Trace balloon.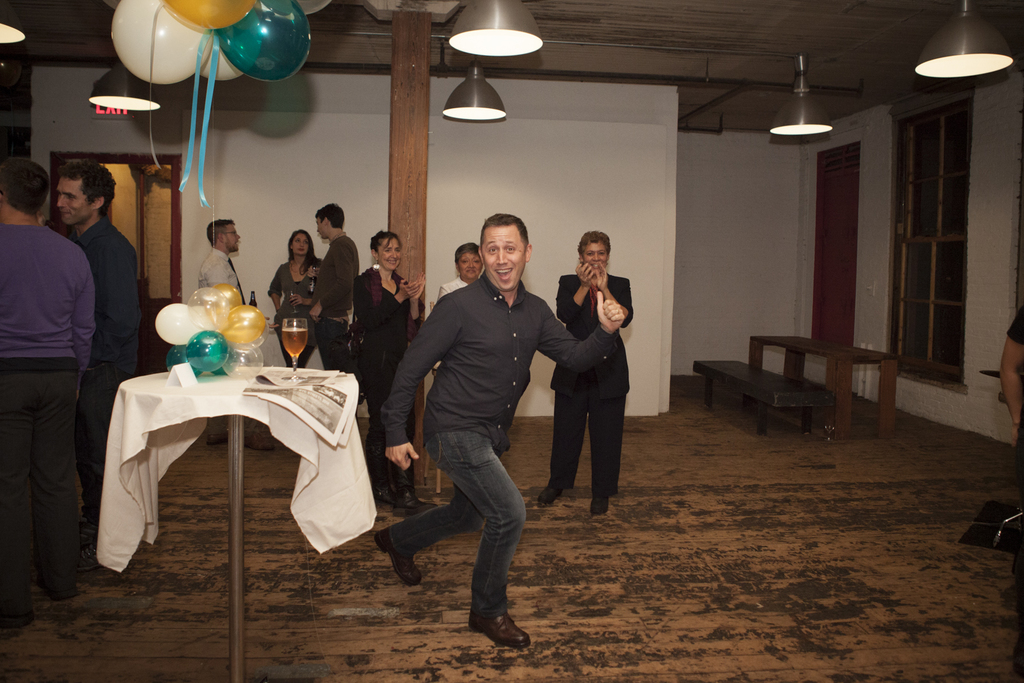
Traced to bbox(216, 301, 268, 341).
